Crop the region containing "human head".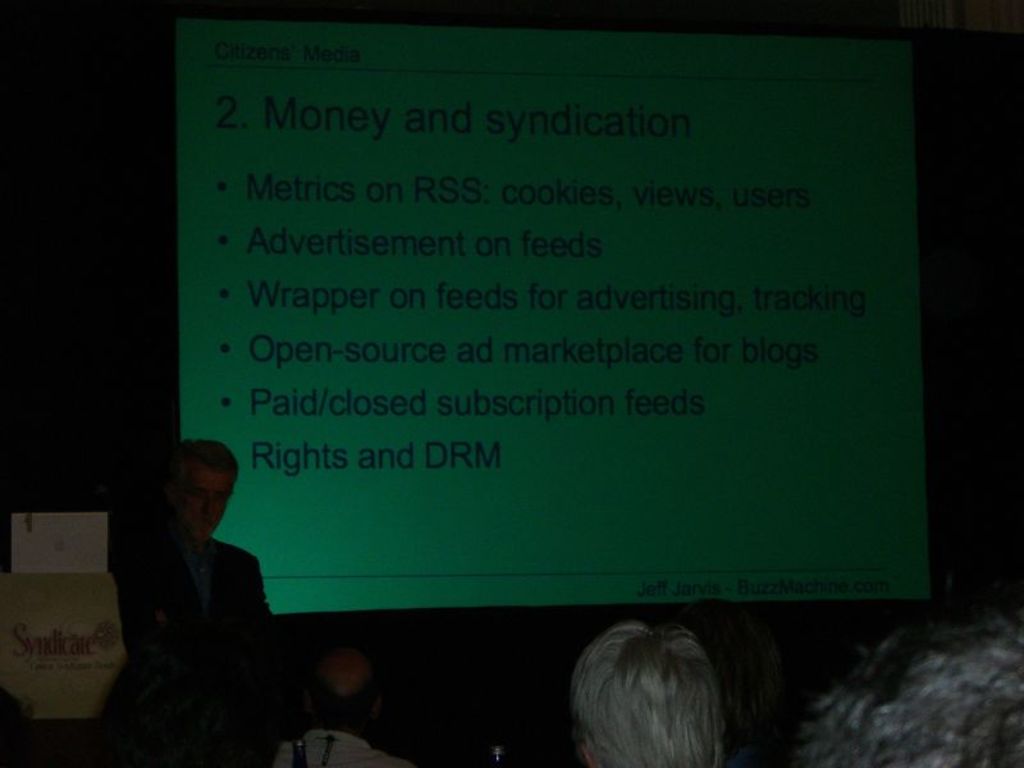
Crop region: box(166, 443, 242, 545).
